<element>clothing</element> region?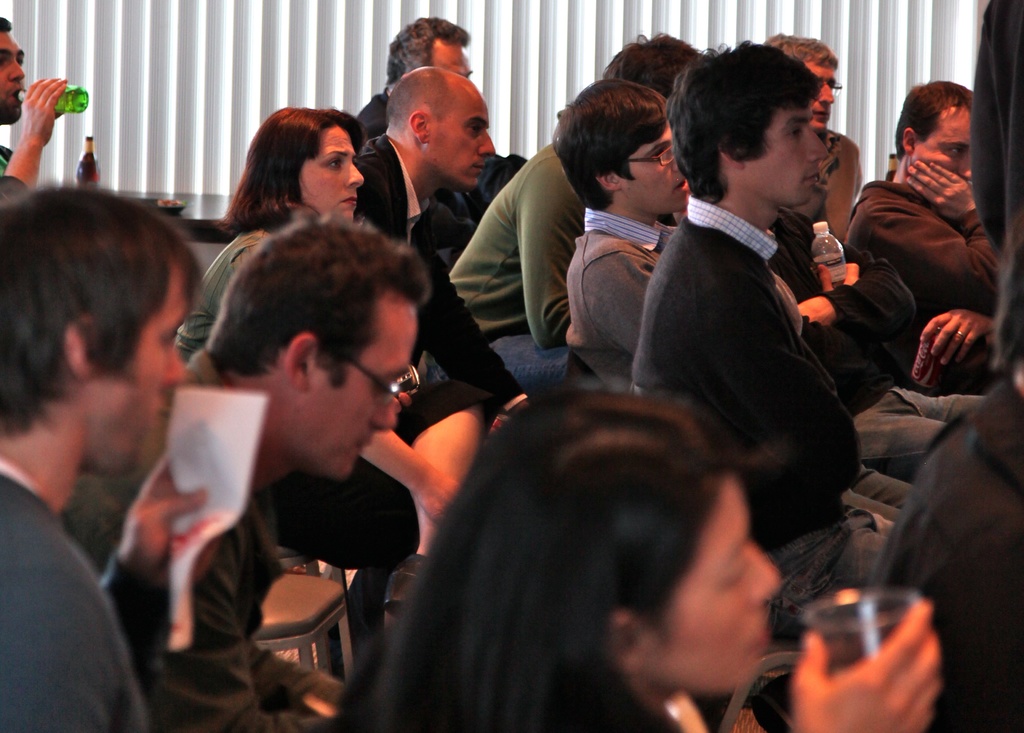
643/121/892/567
